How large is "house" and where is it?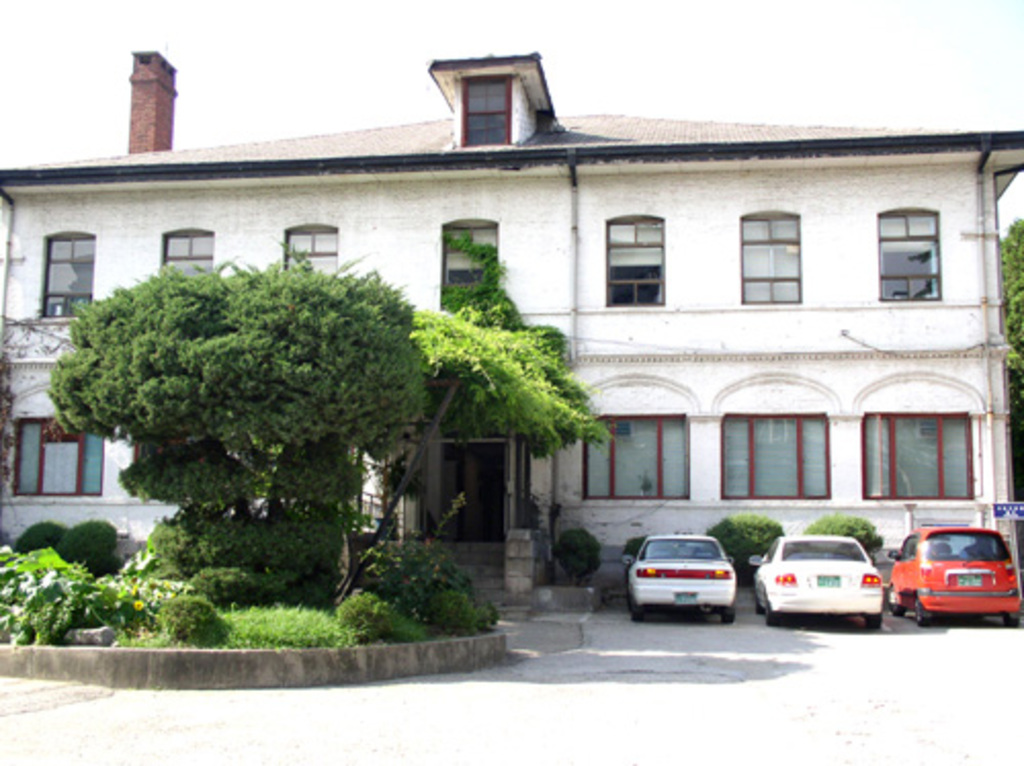
Bounding box: box=[57, 31, 1023, 594].
